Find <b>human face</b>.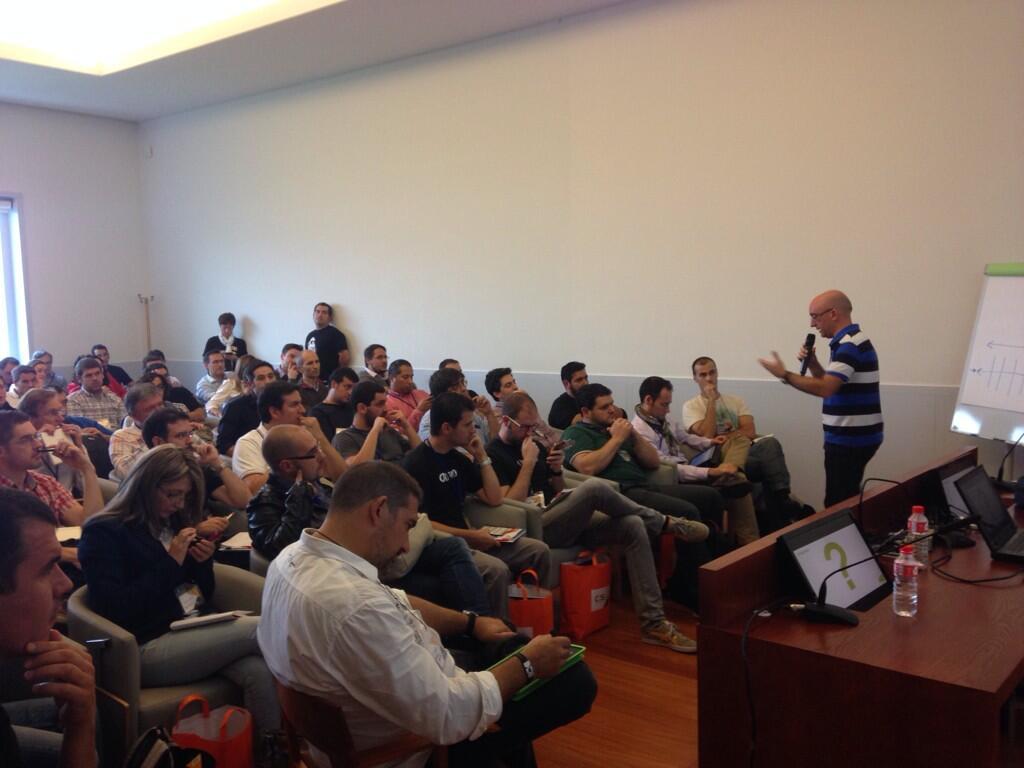
rect(290, 431, 326, 480).
